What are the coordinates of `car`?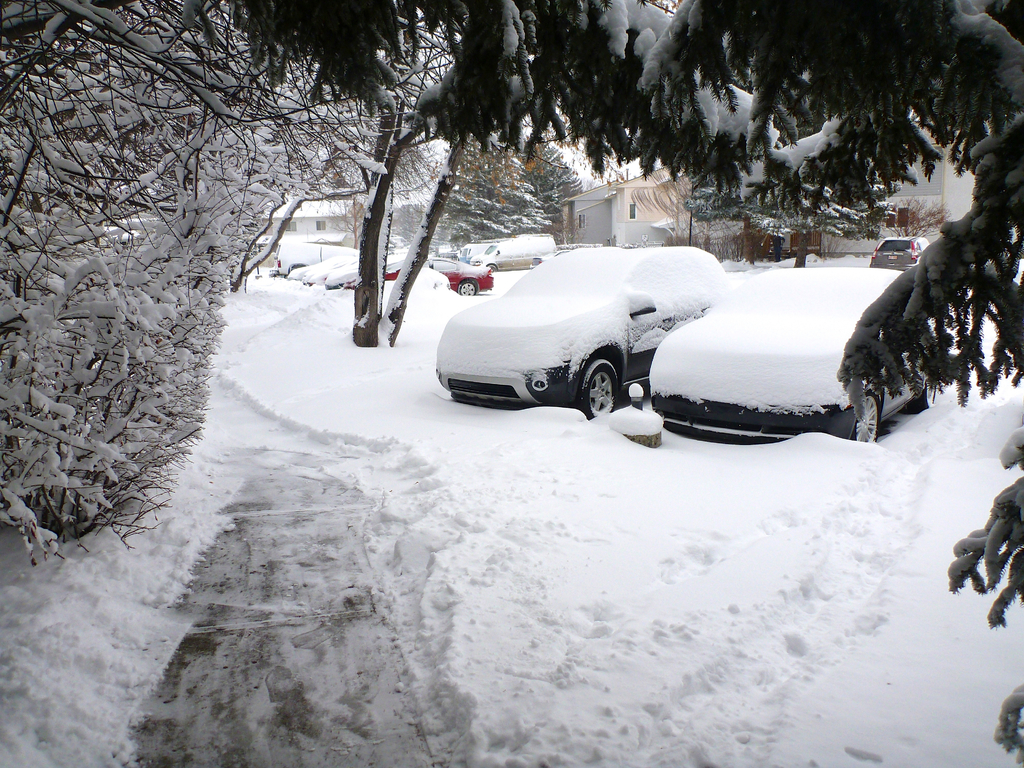
bbox=(646, 263, 938, 448).
